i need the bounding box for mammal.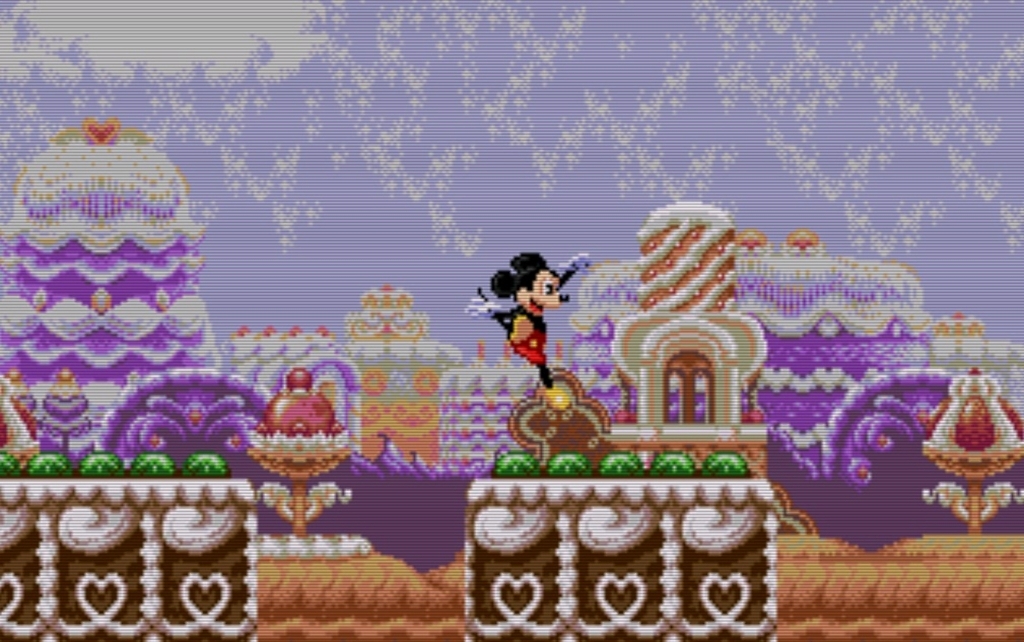
Here it is: <box>464,251,594,404</box>.
